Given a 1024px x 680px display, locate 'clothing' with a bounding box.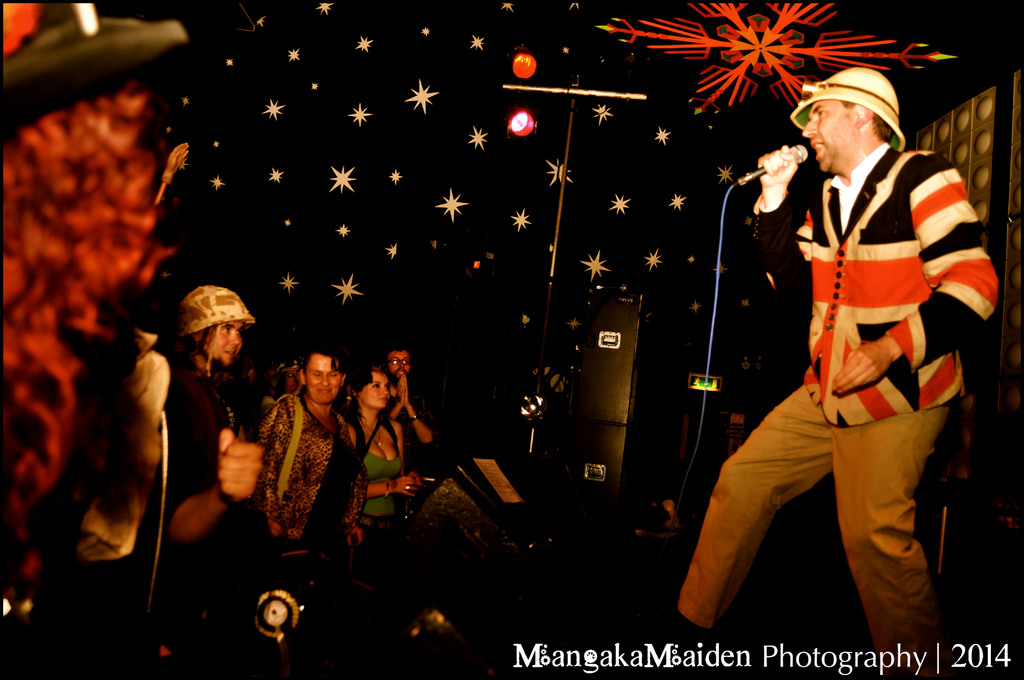
Located: 242 385 360 577.
